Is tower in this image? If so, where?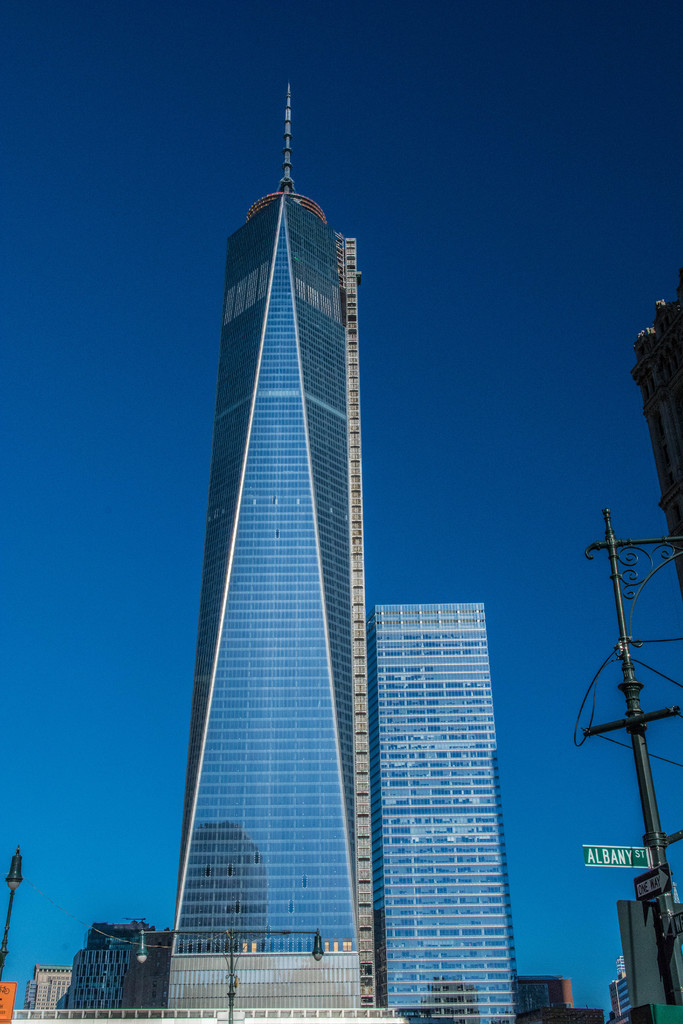
Yes, at region(370, 607, 514, 1023).
